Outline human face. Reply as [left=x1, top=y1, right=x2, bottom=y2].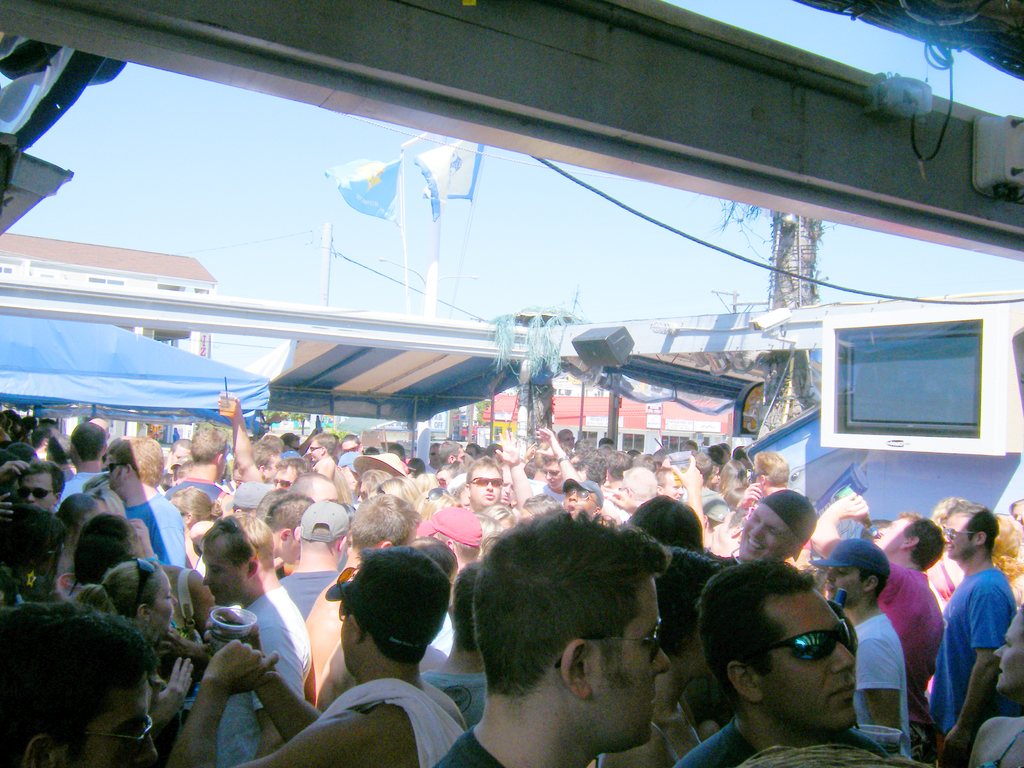
[left=874, top=516, right=906, bottom=552].
